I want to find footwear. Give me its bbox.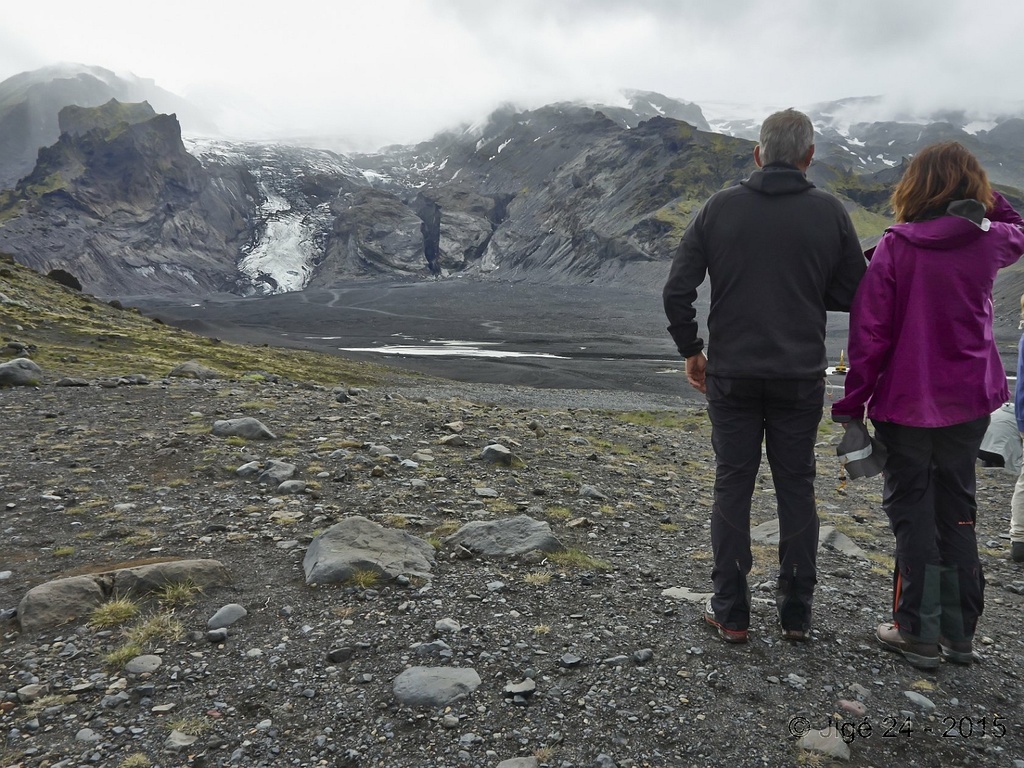
(703, 600, 746, 643).
